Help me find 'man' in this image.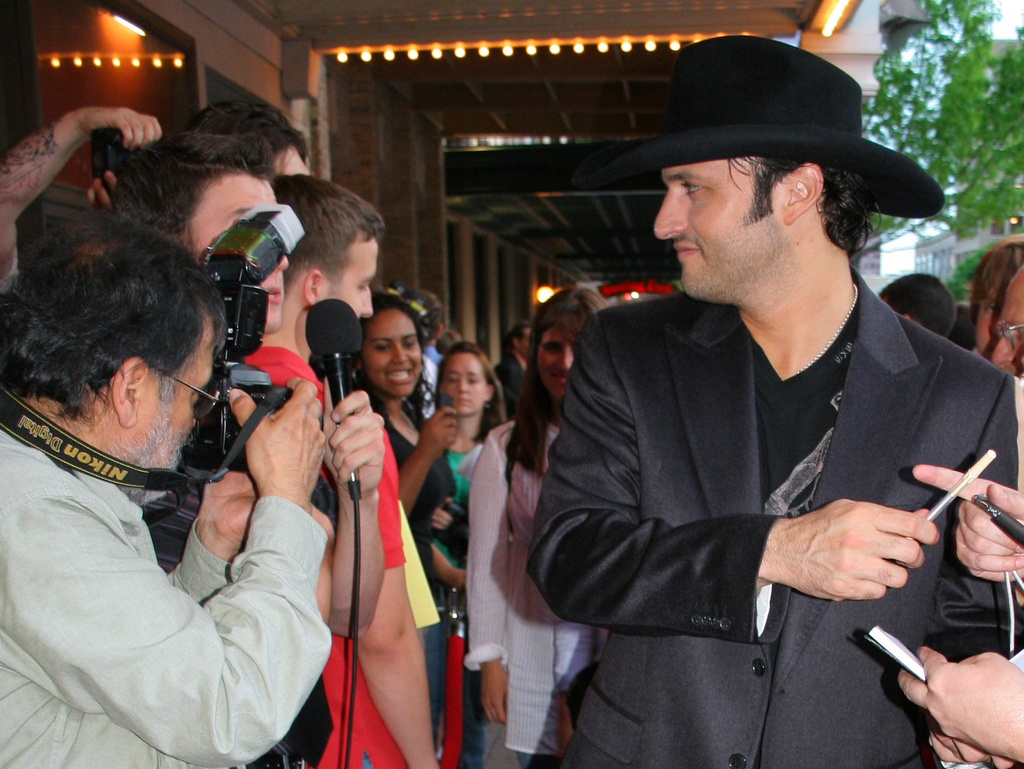
Found it: BBox(242, 186, 440, 767).
